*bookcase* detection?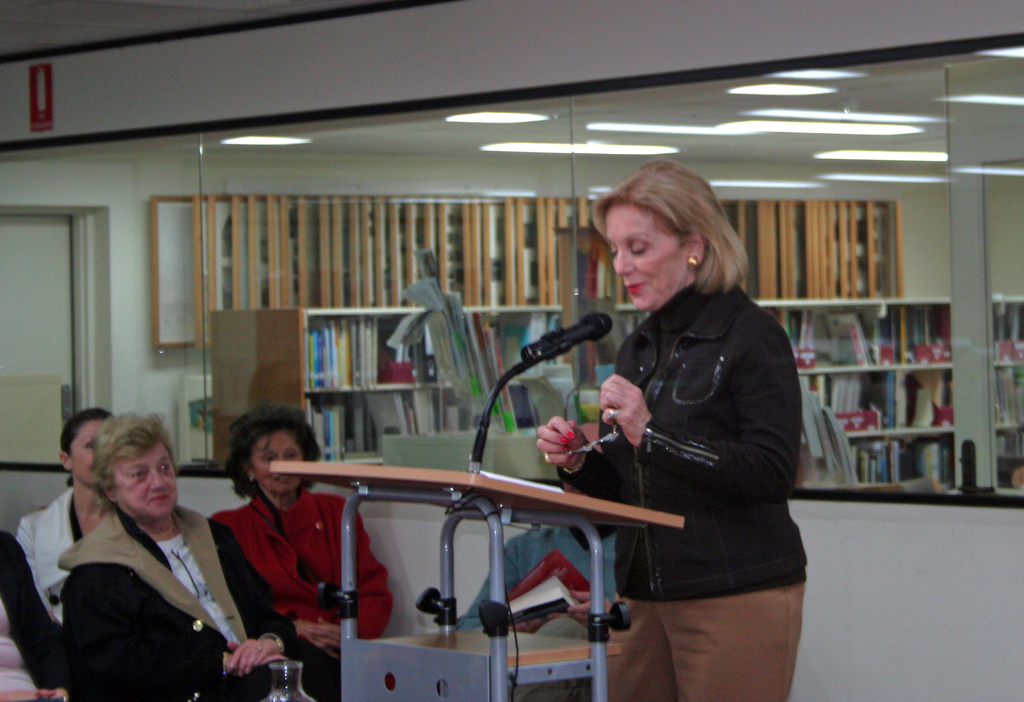
300 307 653 478
